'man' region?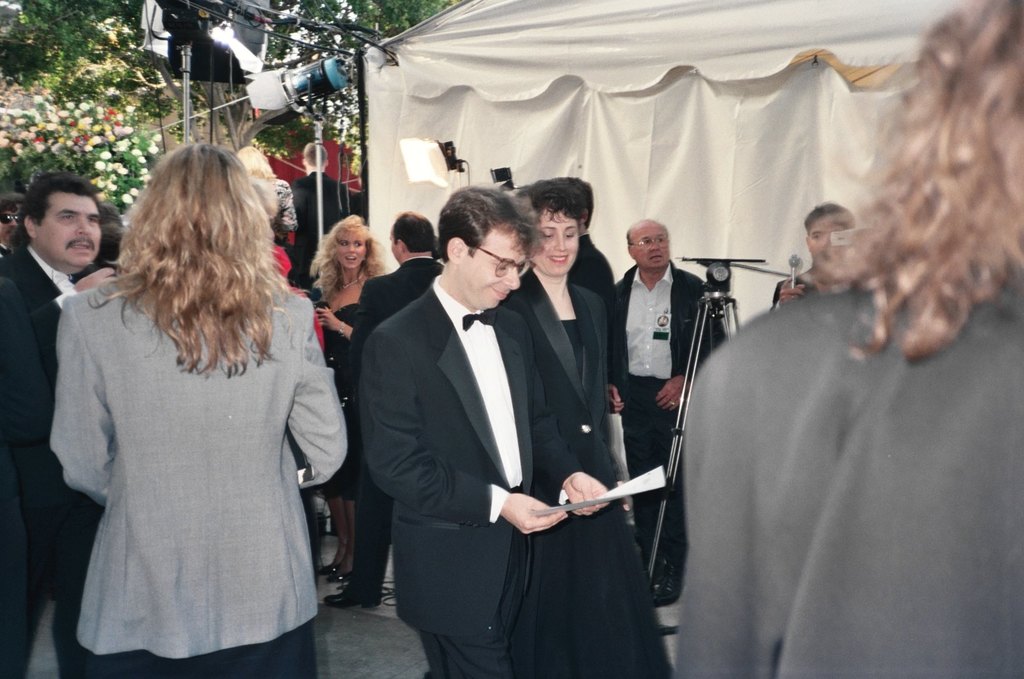
[326,210,440,609]
